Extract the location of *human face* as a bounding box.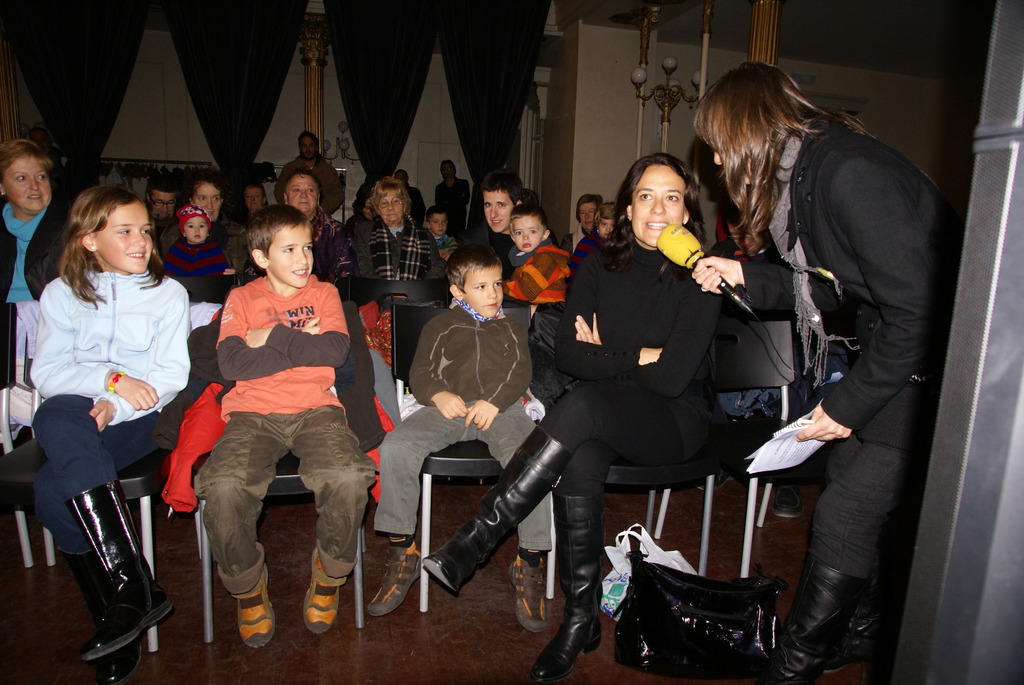
BBox(0, 155, 54, 212).
